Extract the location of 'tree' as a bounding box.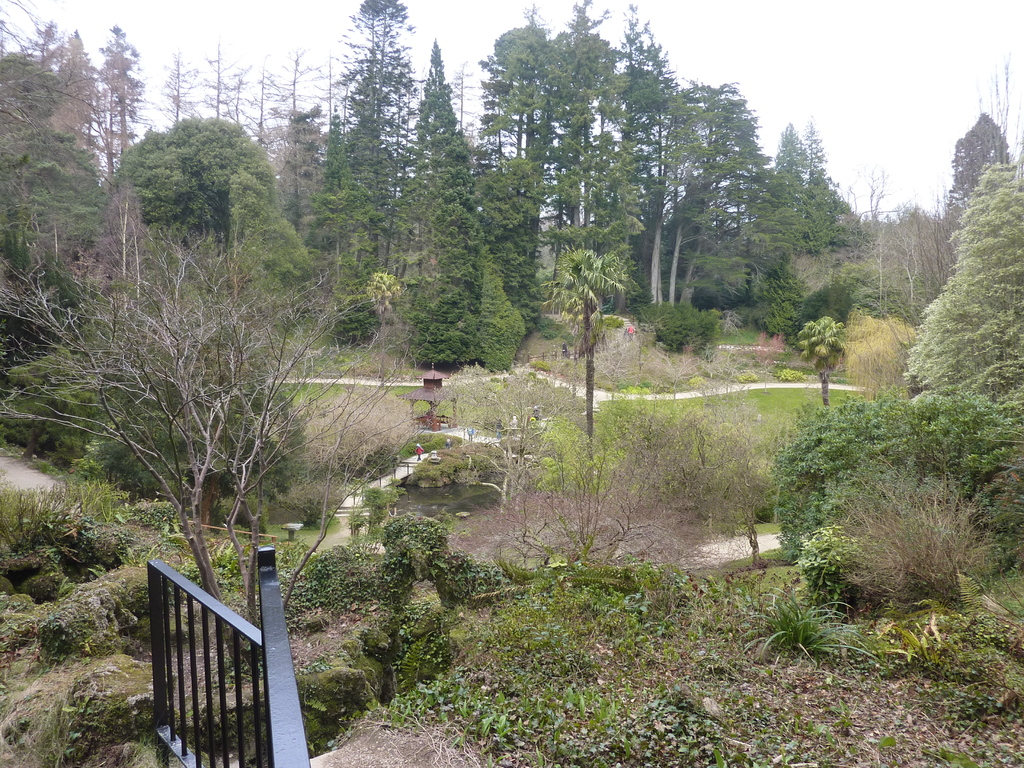
Rect(227, 170, 327, 316).
